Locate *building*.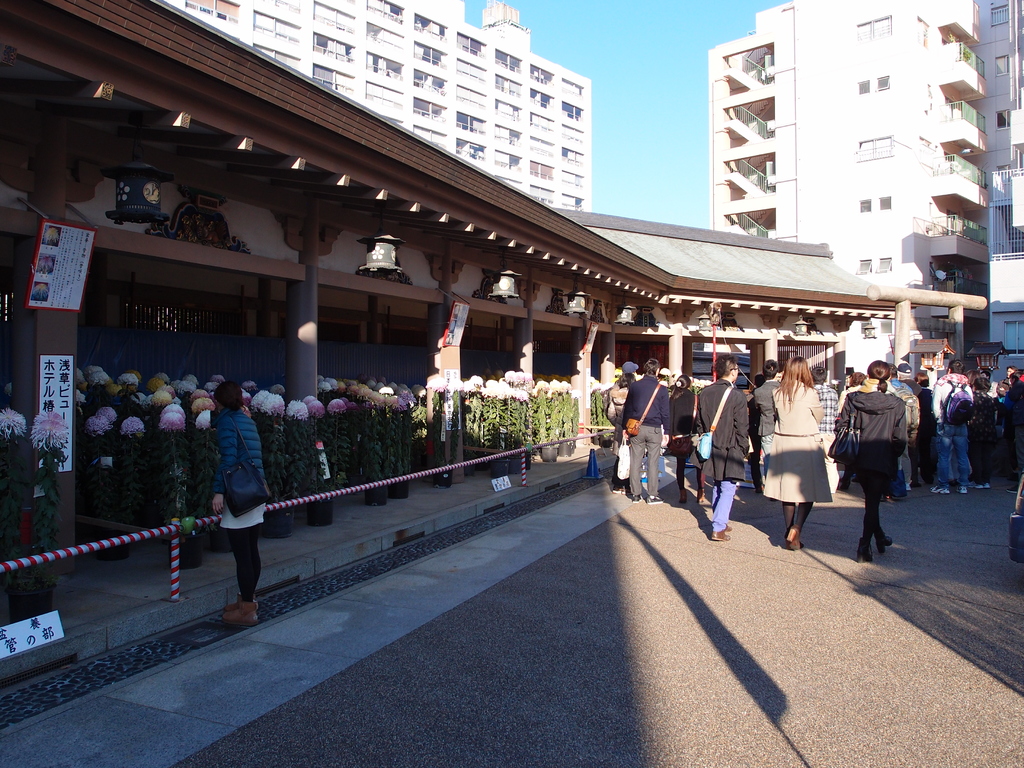
Bounding box: 711, 2, 1023, 385.
